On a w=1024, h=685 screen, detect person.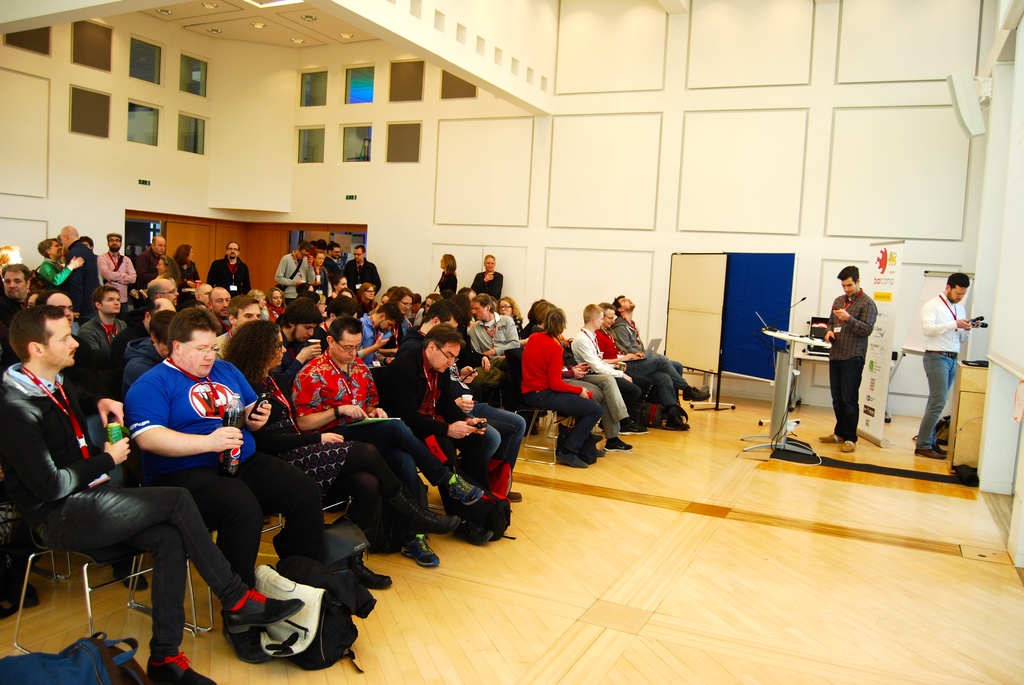
<bbox>220, 313, 314, 475</bbox>.
